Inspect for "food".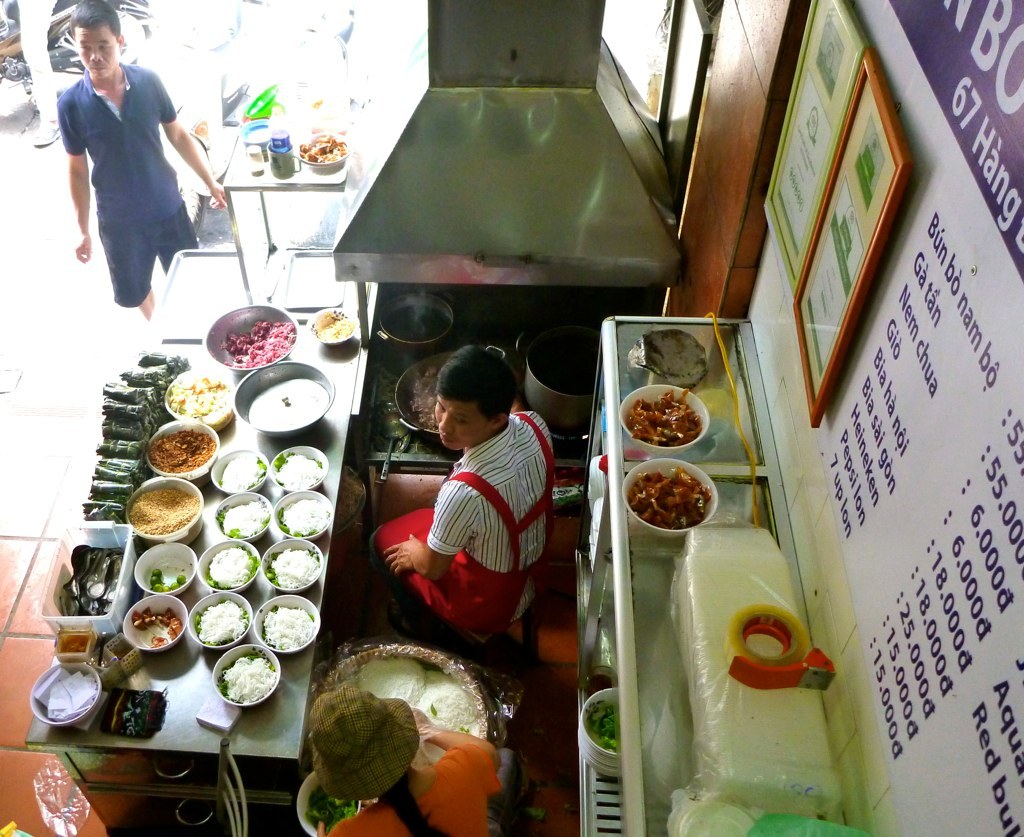
Inspection: Rect(132, 606, 180, 645).
